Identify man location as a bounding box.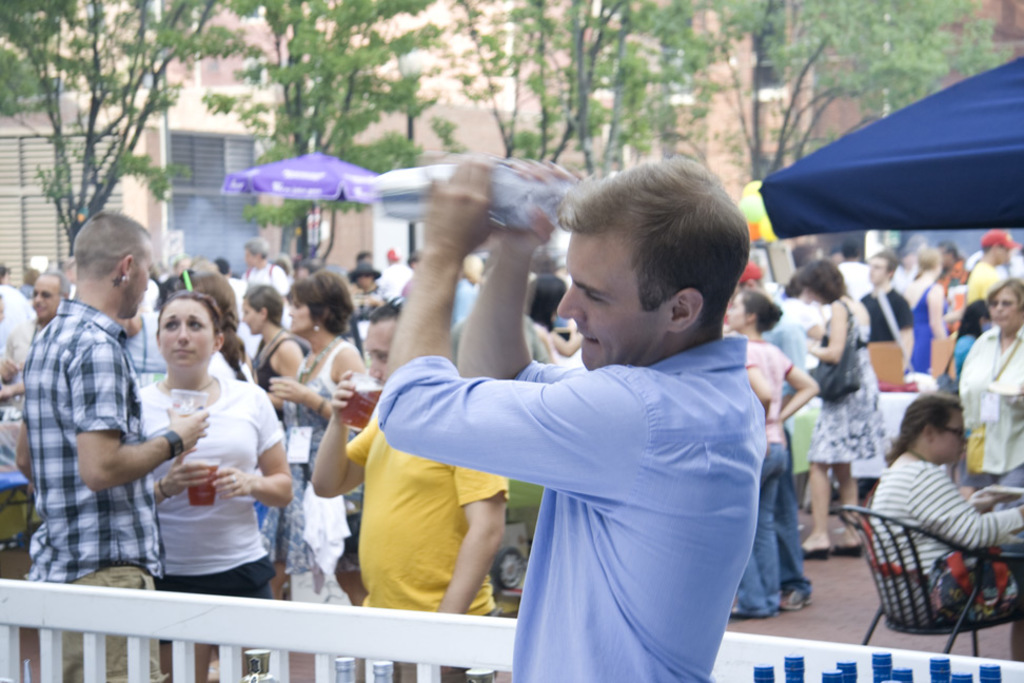
{"x1": 854, "y1": 250, "x2": 915, "y2": 377}.
